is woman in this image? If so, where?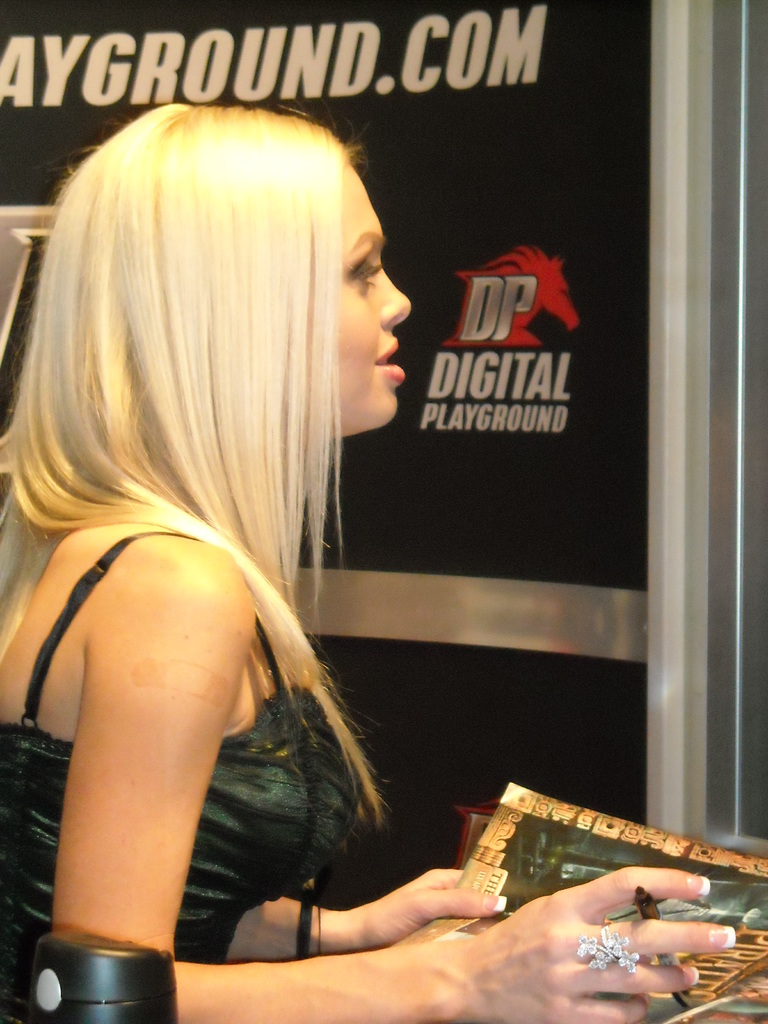
Yes, at (0,113,740,1023).
